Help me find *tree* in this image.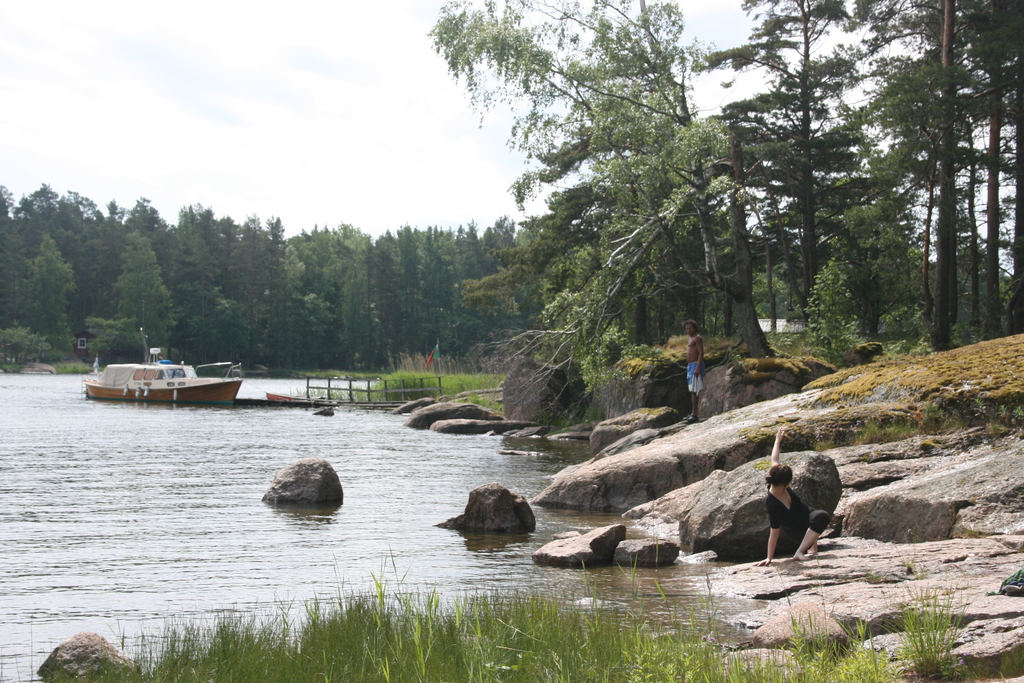
Found it: crop(244, 215, 307, 377).
